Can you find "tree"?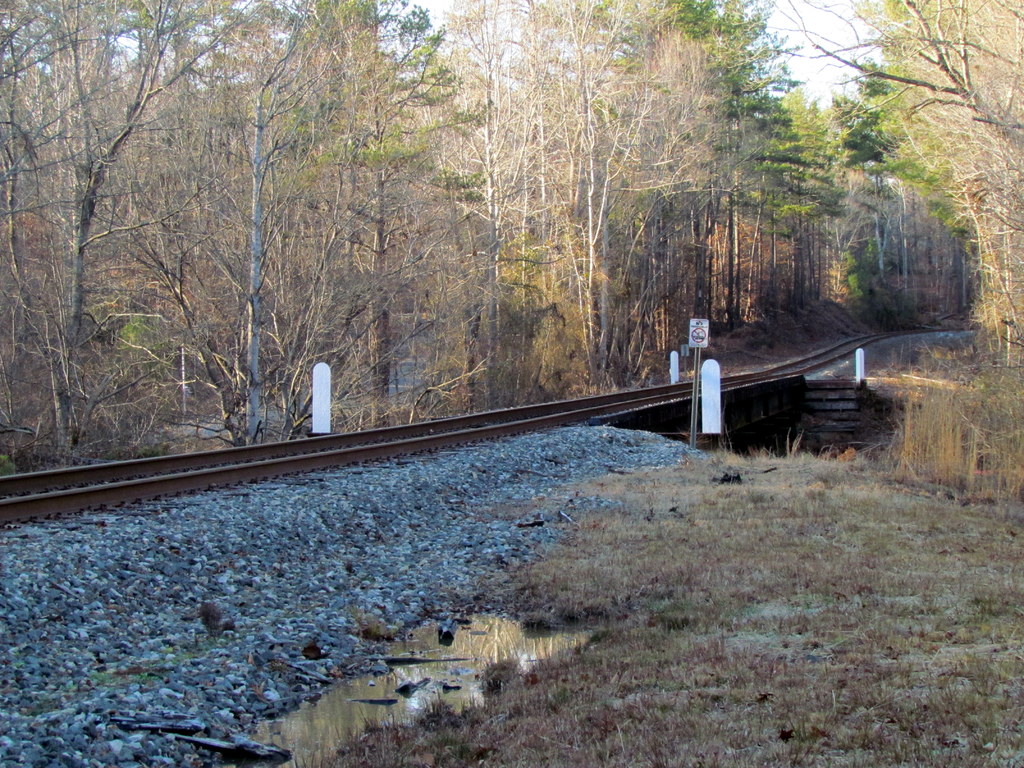
Yes, bounding box: [840,38,966,225].
